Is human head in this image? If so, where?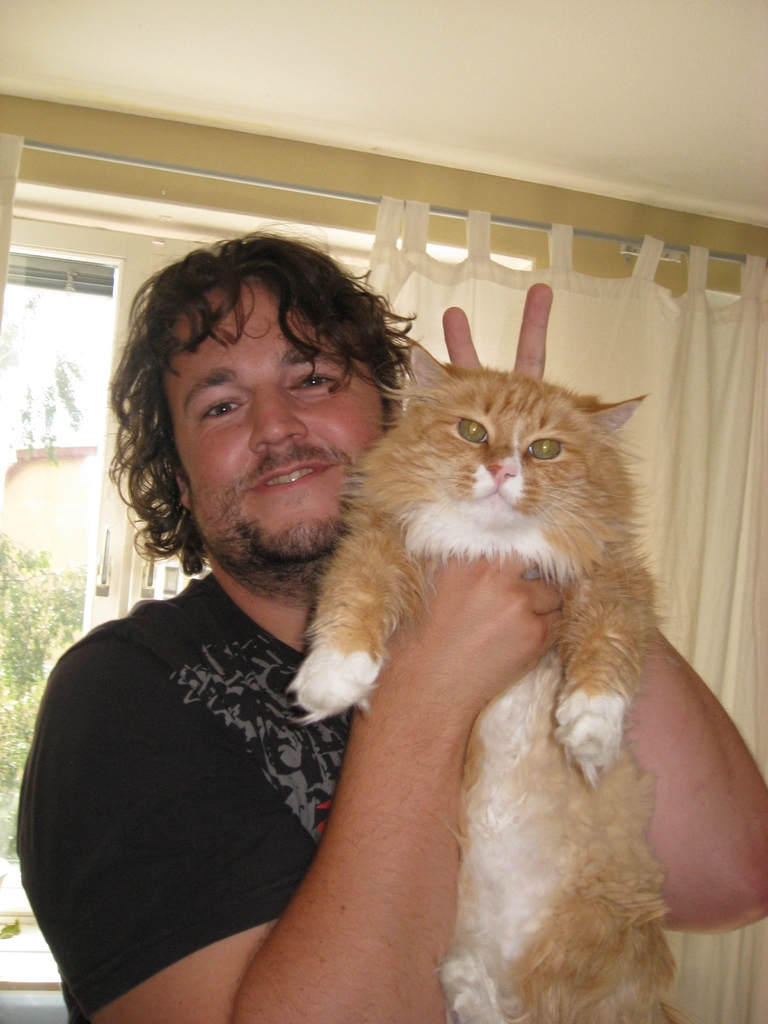
Yes, at locate(123, 240, 427, 529).
